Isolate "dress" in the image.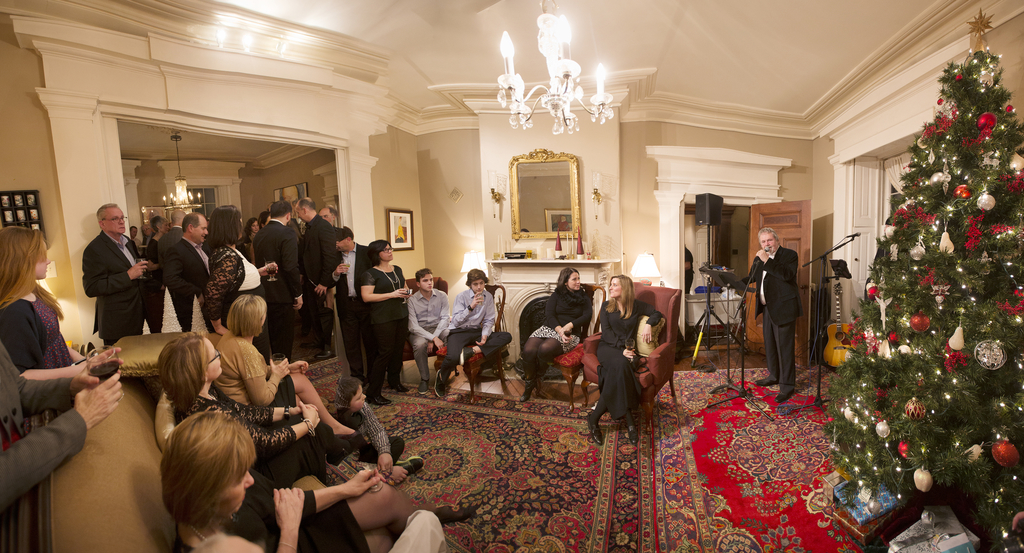
Isolated region: {"left": 173, "top": 385, "right": 328, "bottom": 486}.
